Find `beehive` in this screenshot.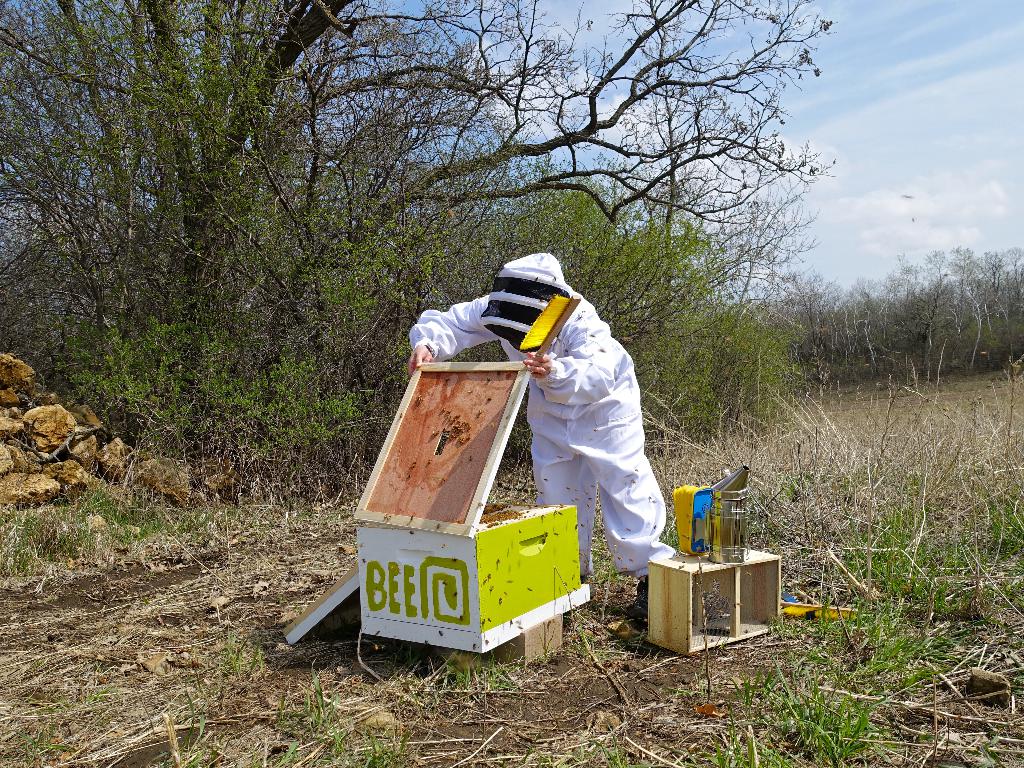
The bounding box for `beehive` is {"x1": 355, "y1": 502, "x2": 594, "y2": 659}.
